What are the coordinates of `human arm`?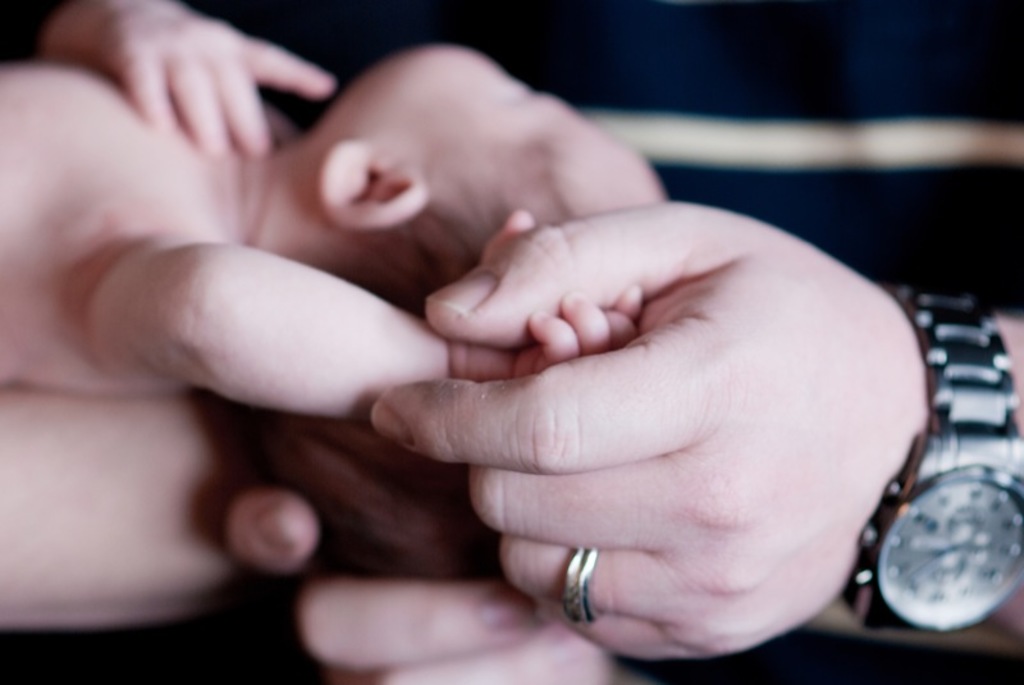
bbox(361, 188, 1023, 670).
